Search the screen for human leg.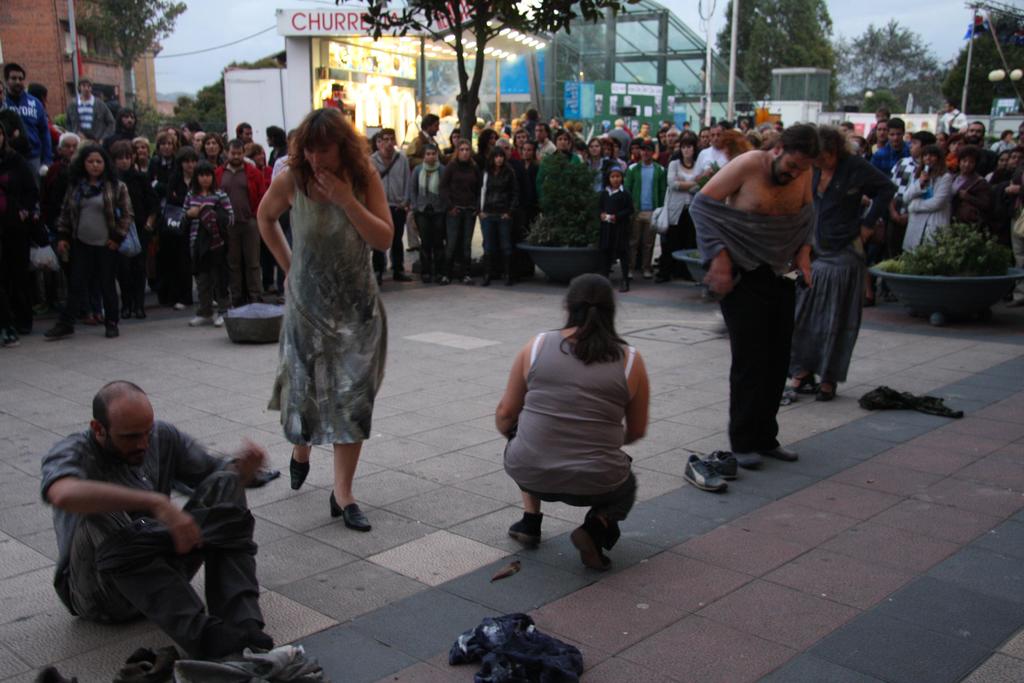
Found at [x1=444, y1=208, x2=457, y2=277].
